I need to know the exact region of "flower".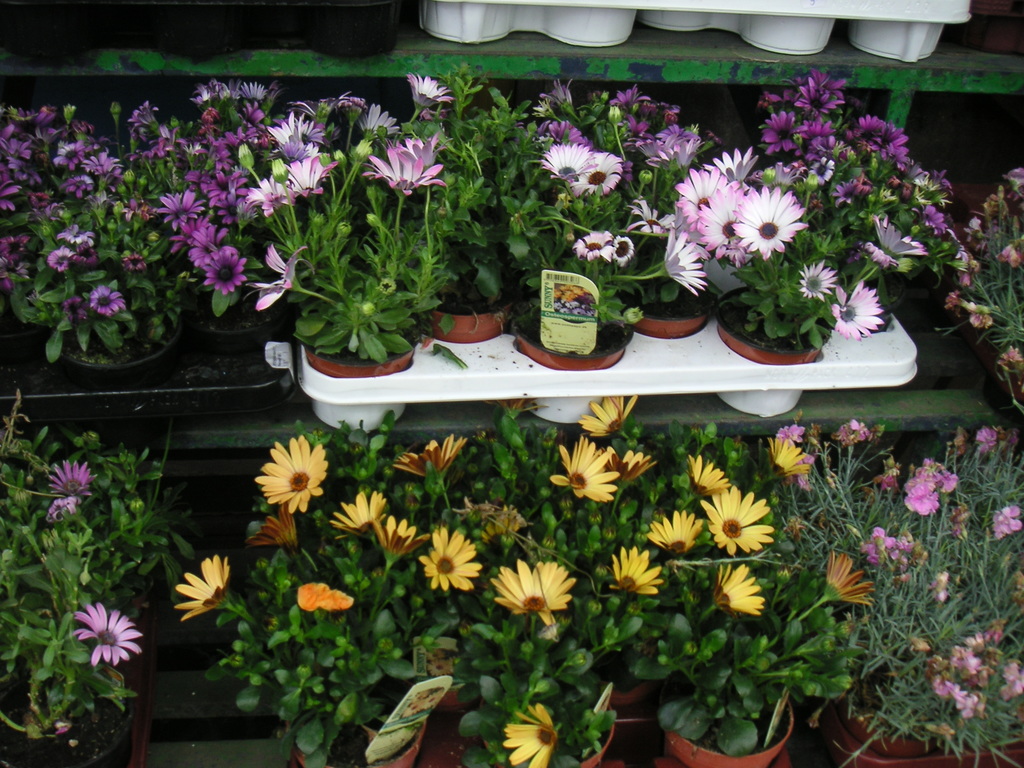
Region: crop(906, 472, 943, 516).
